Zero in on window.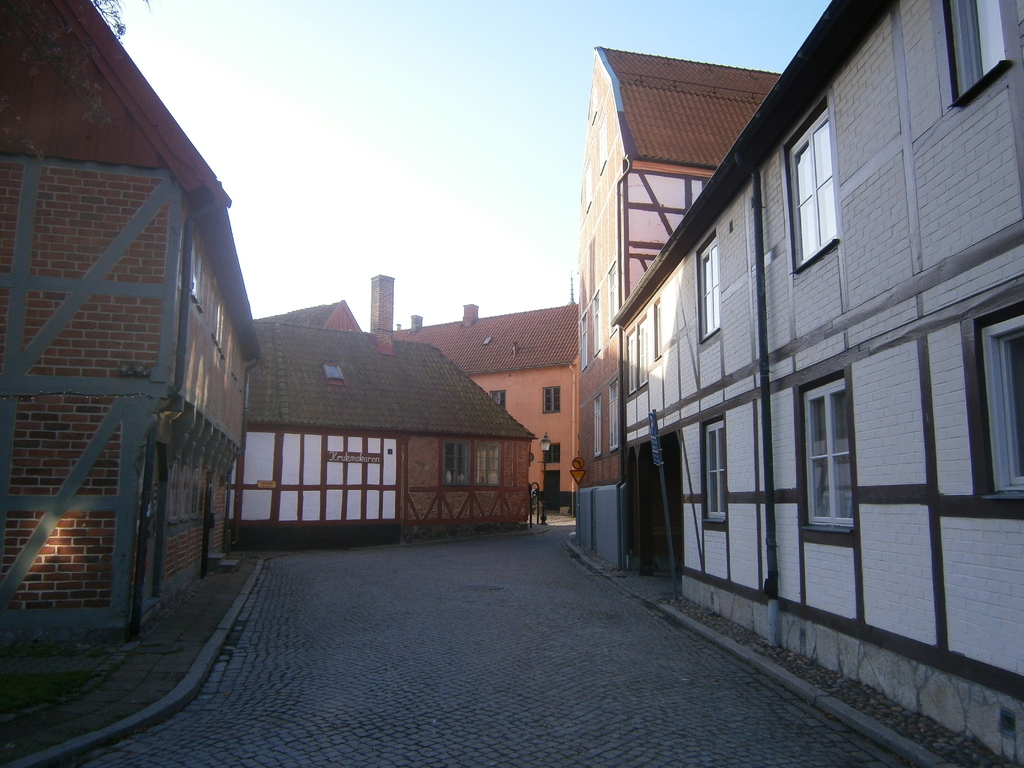
Zeroed in: [652,298,663,358].
